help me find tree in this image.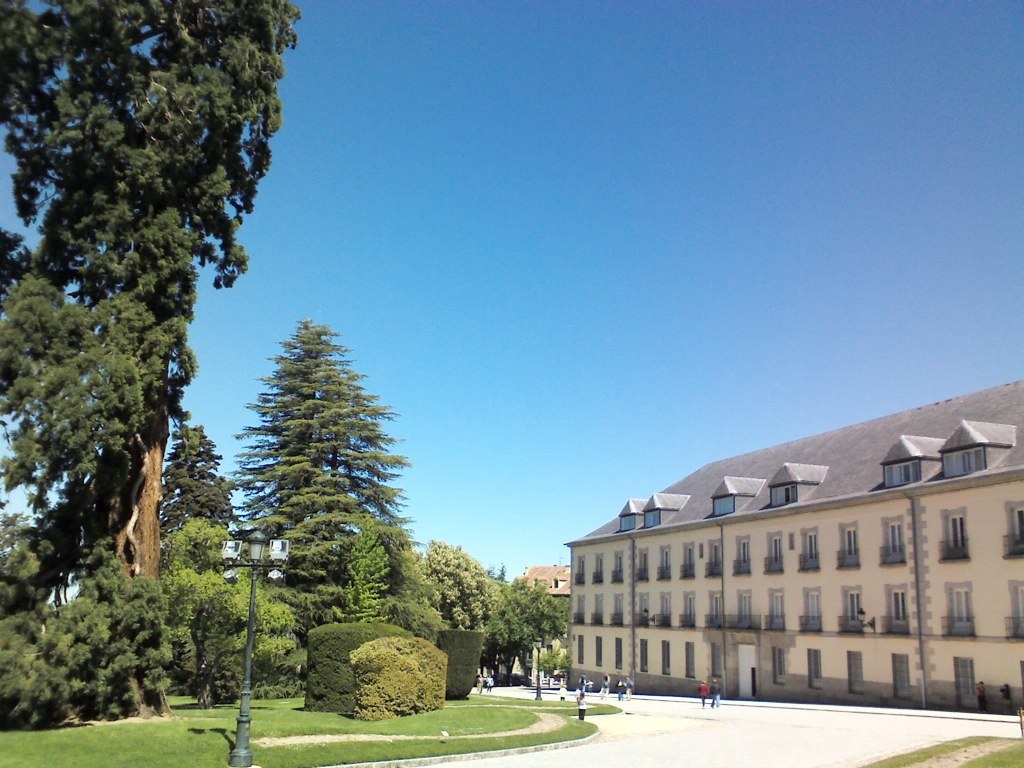
Found it: <bbox>157, 417, 239, 594</bbox>.
